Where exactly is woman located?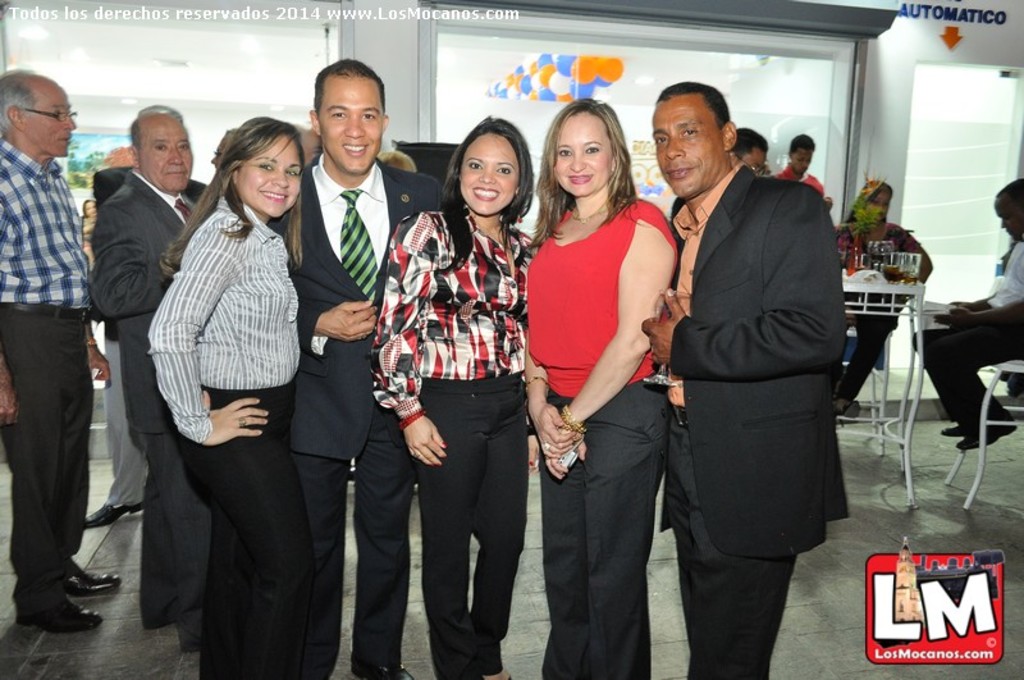
Its bounding box is pyautogui.locateOnScreen(836, 178, 933, 412).
